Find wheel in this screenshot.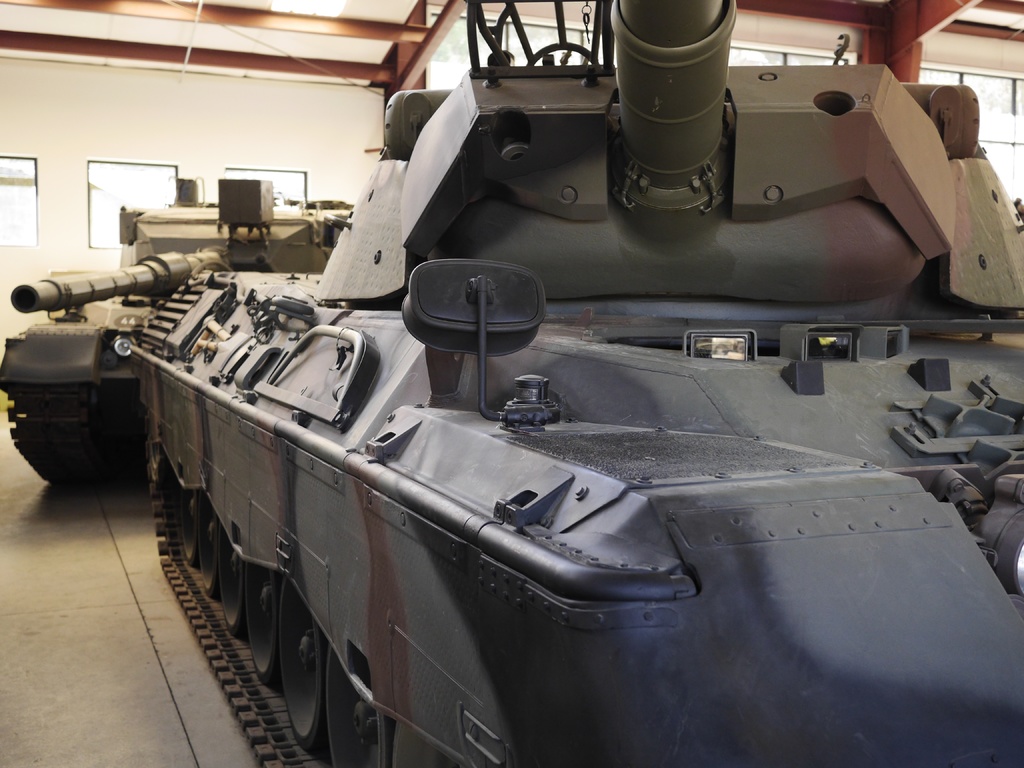
The bounding box for wheel is (222, 524, 250, 641).
